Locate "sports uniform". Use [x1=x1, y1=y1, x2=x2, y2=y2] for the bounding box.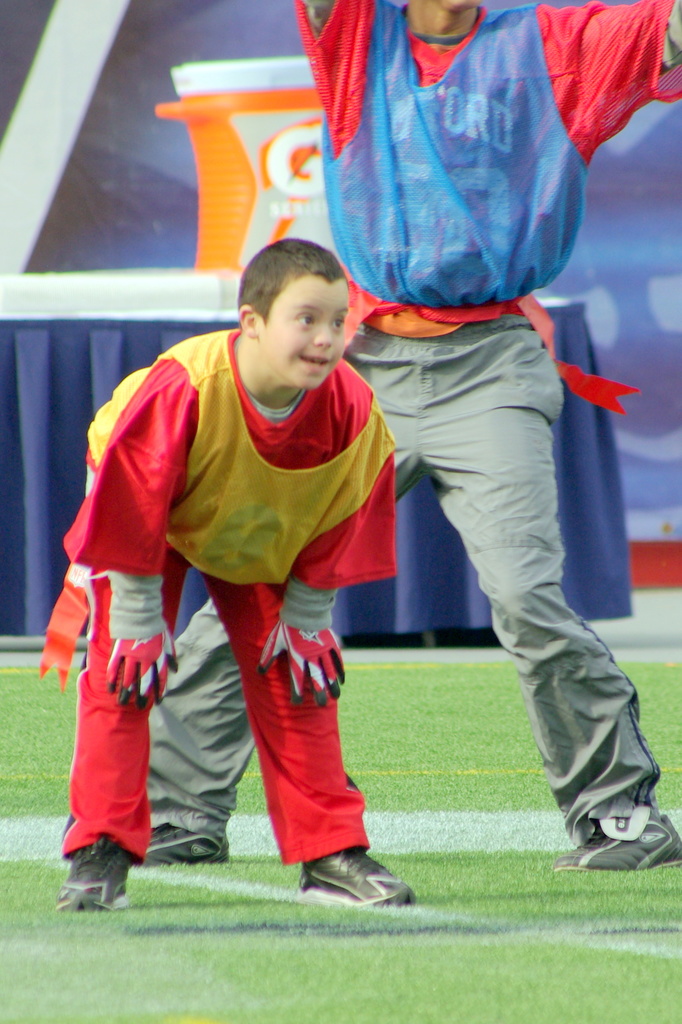
[x1=35, y1=330, x2=414, y2=911].
